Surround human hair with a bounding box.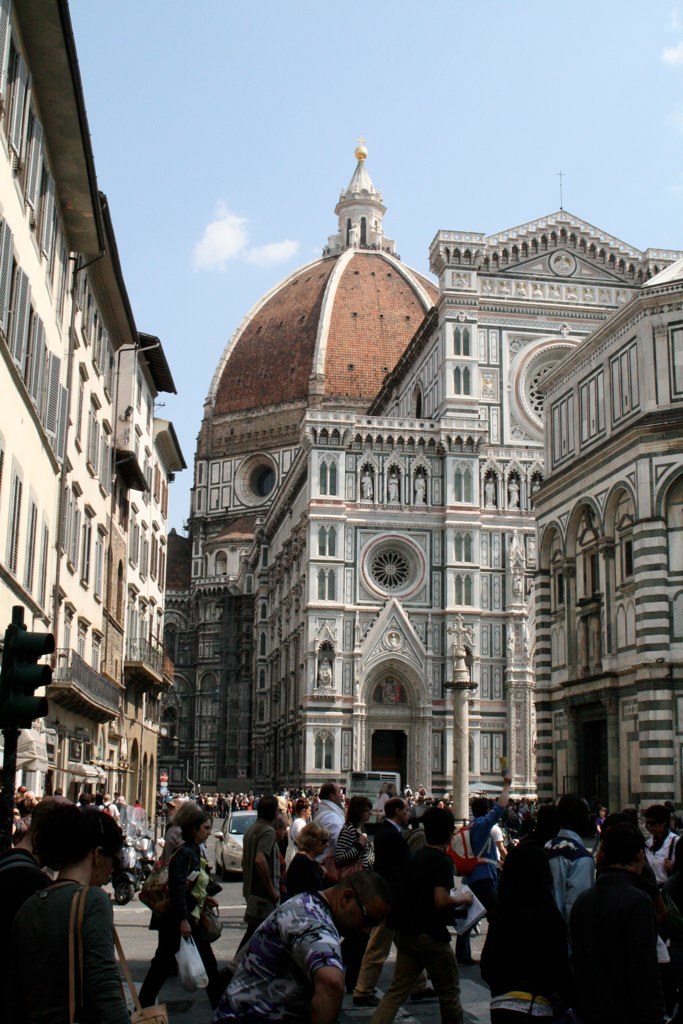
<region>179, 815, 220, 845</region>.
